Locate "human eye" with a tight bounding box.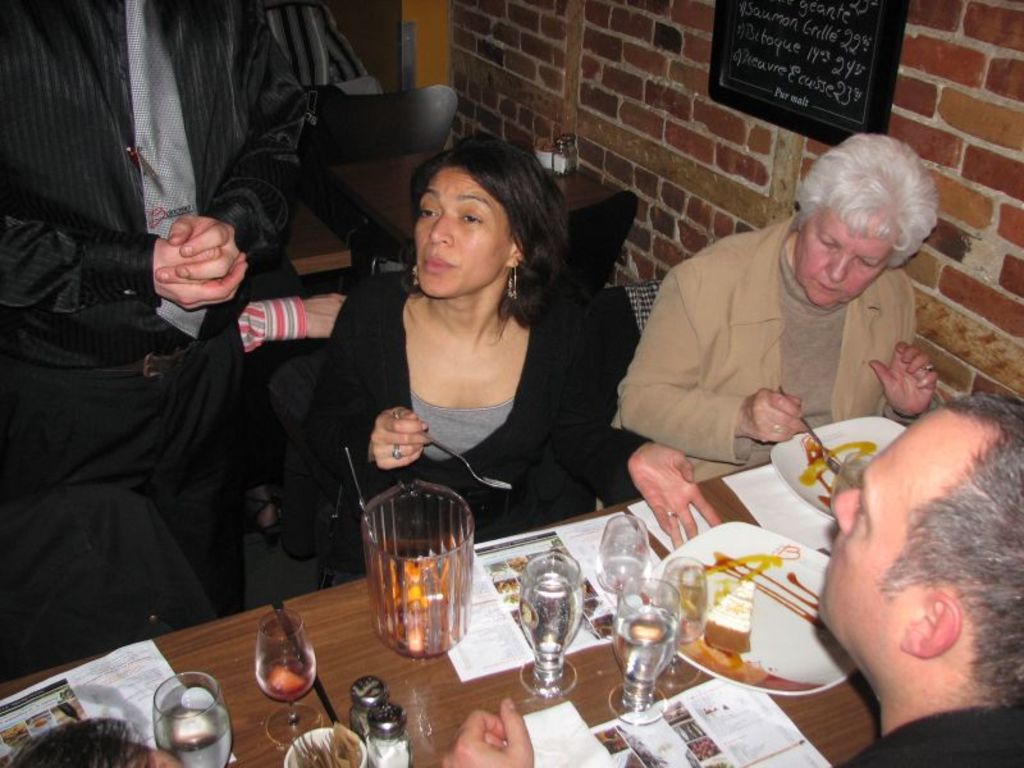
[x1=460, y1=211, x2=483, y2=225].
